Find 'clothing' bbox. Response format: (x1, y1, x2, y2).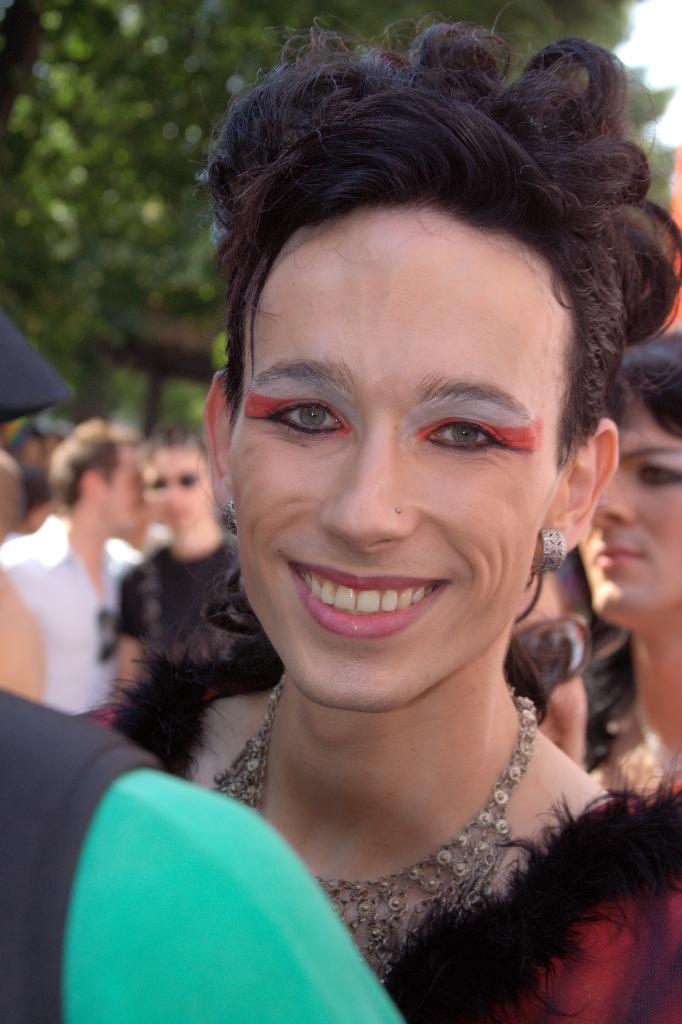
(0, 511, 144, 711).
